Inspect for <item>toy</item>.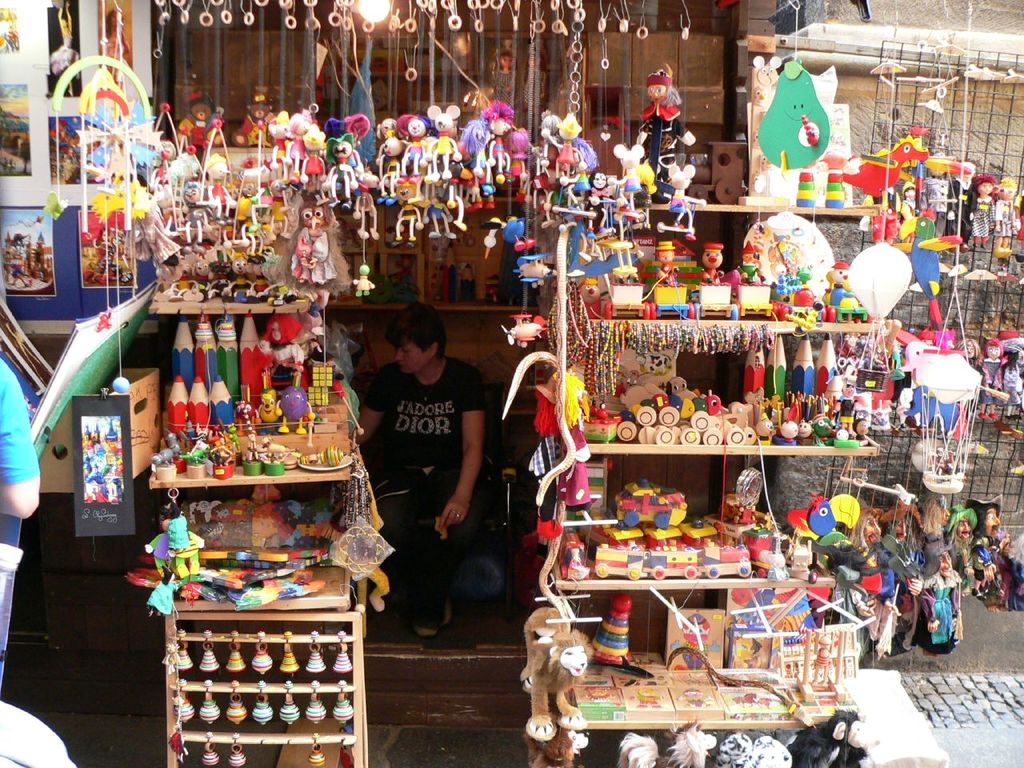
Inspection: left=194, top=634, right=226, bottom=674.
